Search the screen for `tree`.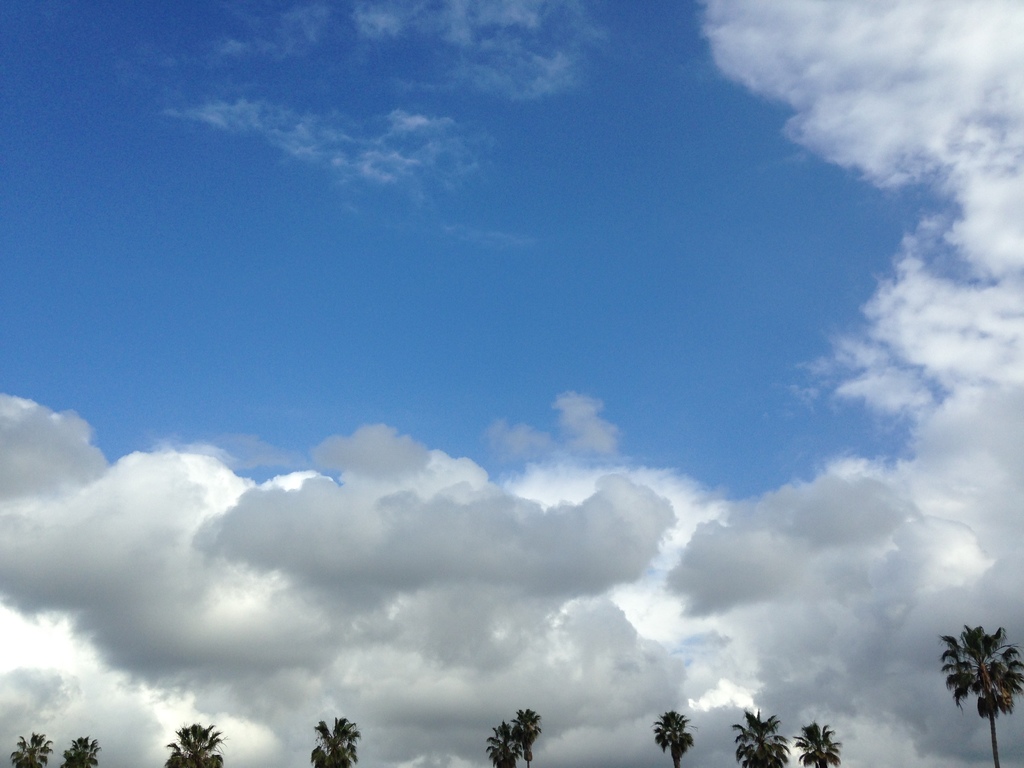
Found at {"x1": 164, "y1": 720, "x2": 228, "y2": 767}.
